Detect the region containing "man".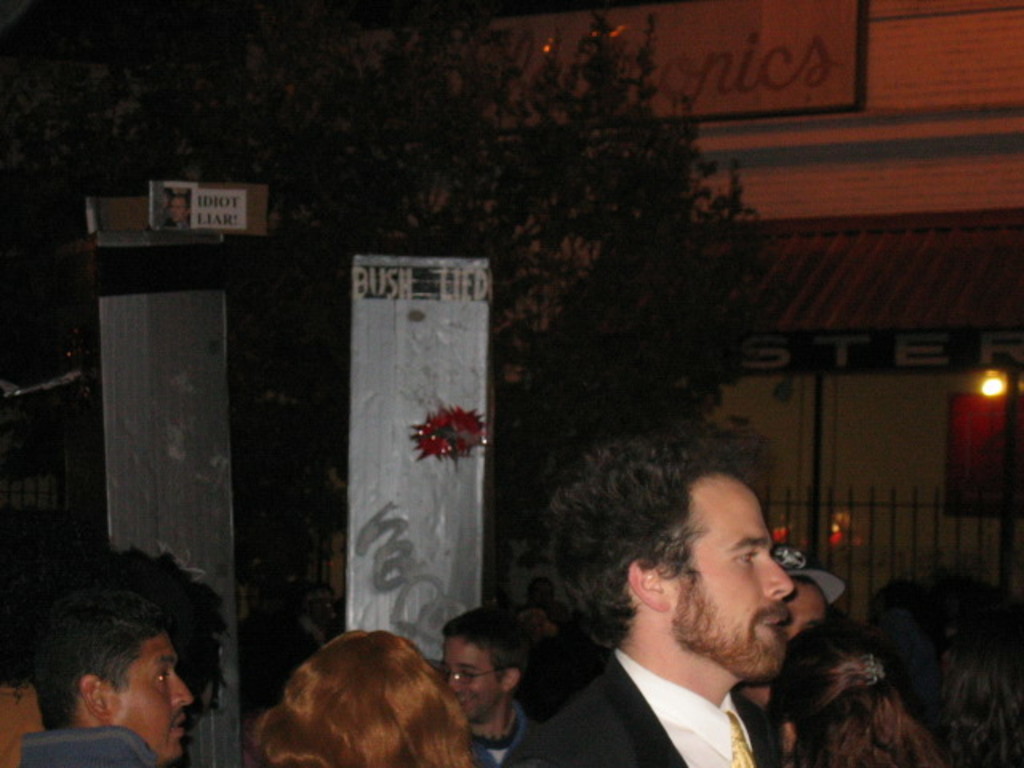
region(16, 579, 198, 766).
